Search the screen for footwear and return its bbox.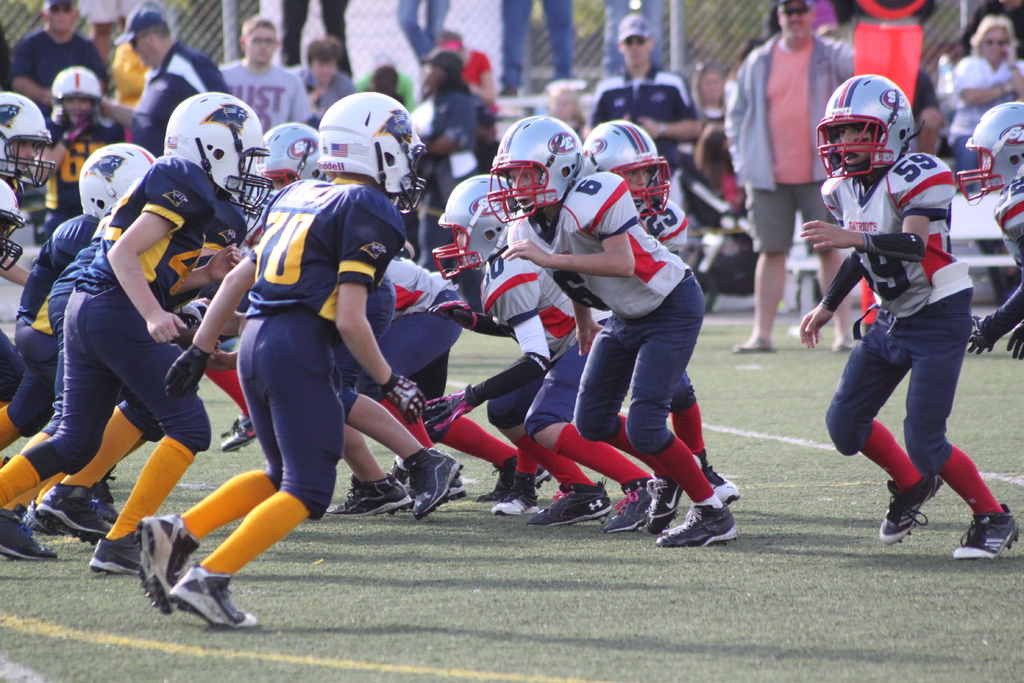
Found: x1=524, y1=482, x2=614, y2=525.
